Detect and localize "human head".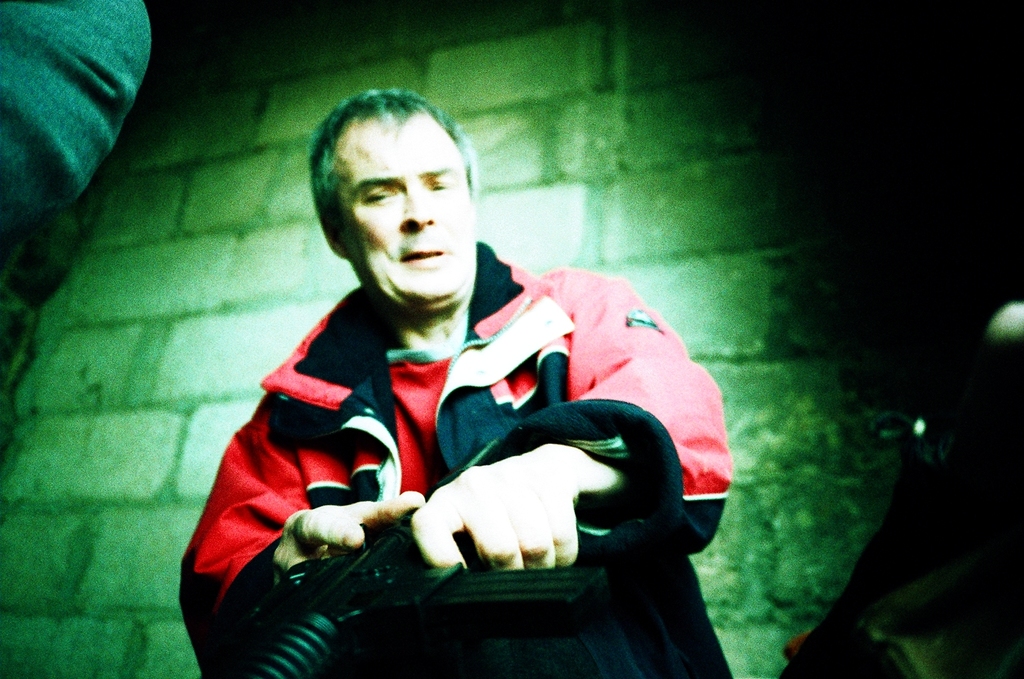
Localized at box=[312, 92, 475, 305].
